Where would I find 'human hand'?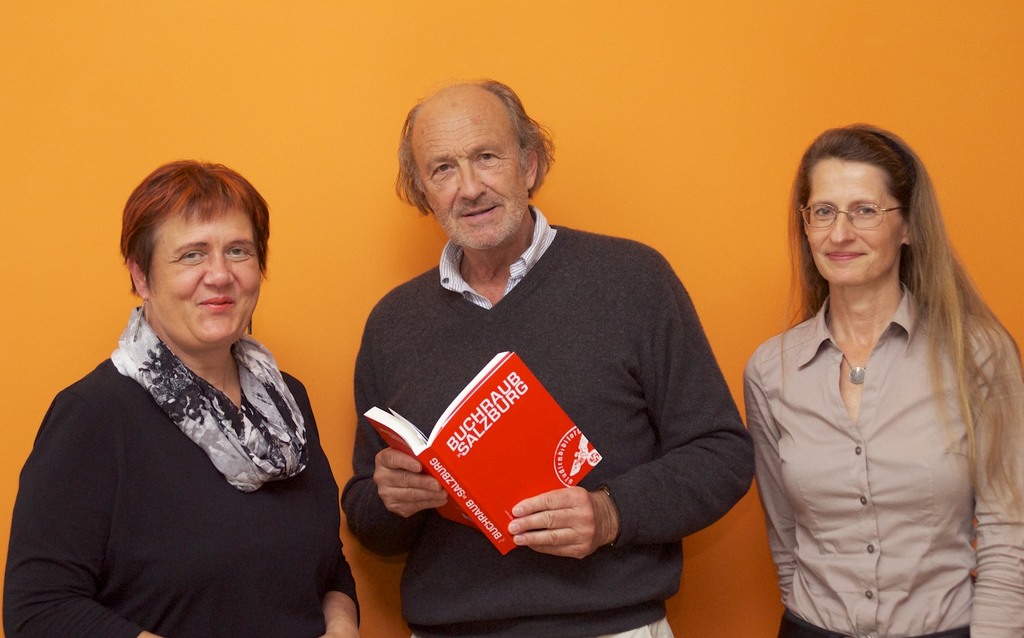
At select_region(317, 632, 361, 637).
